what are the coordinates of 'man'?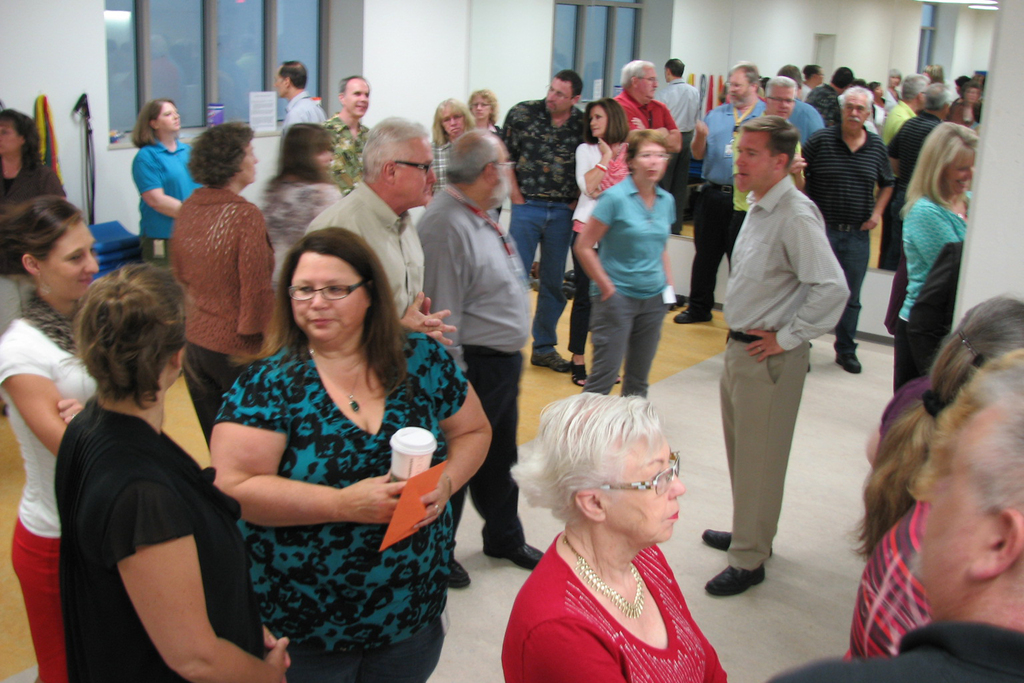
323,73,379,194.
